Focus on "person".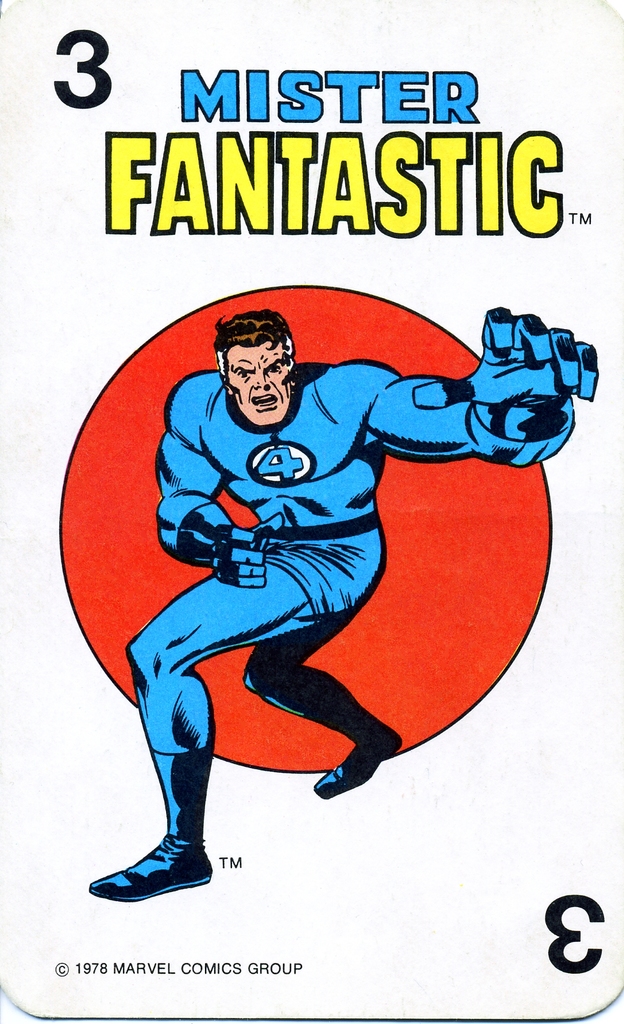
Focused at detection(70, 262, 541, 912).
